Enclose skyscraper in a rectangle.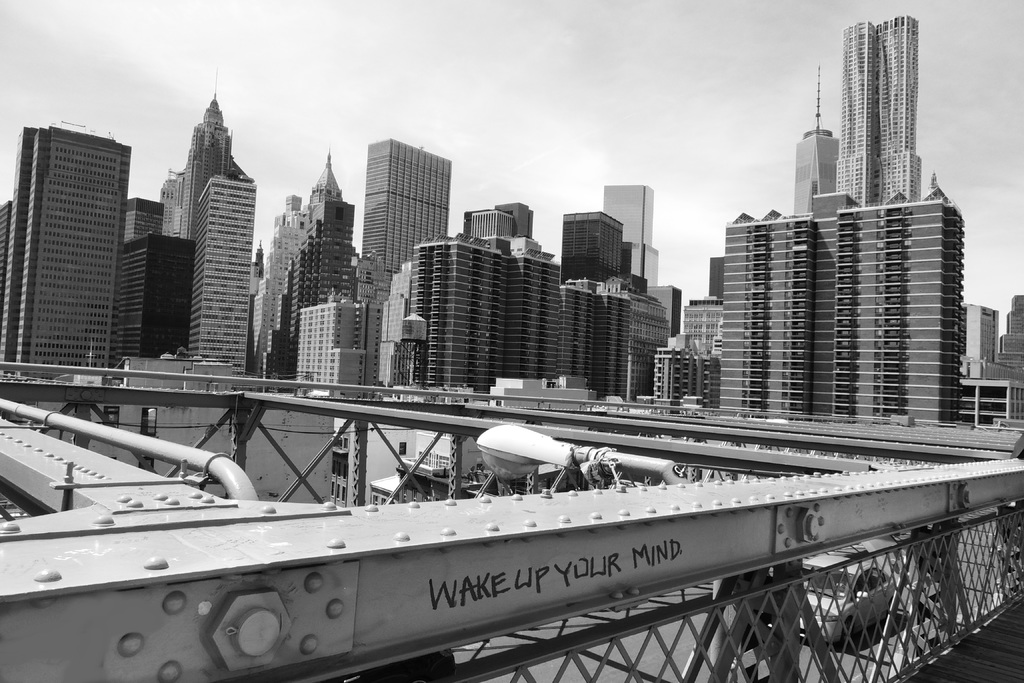
{"left": 0, "top": 122, "right": 133, "bottom": 366}.
